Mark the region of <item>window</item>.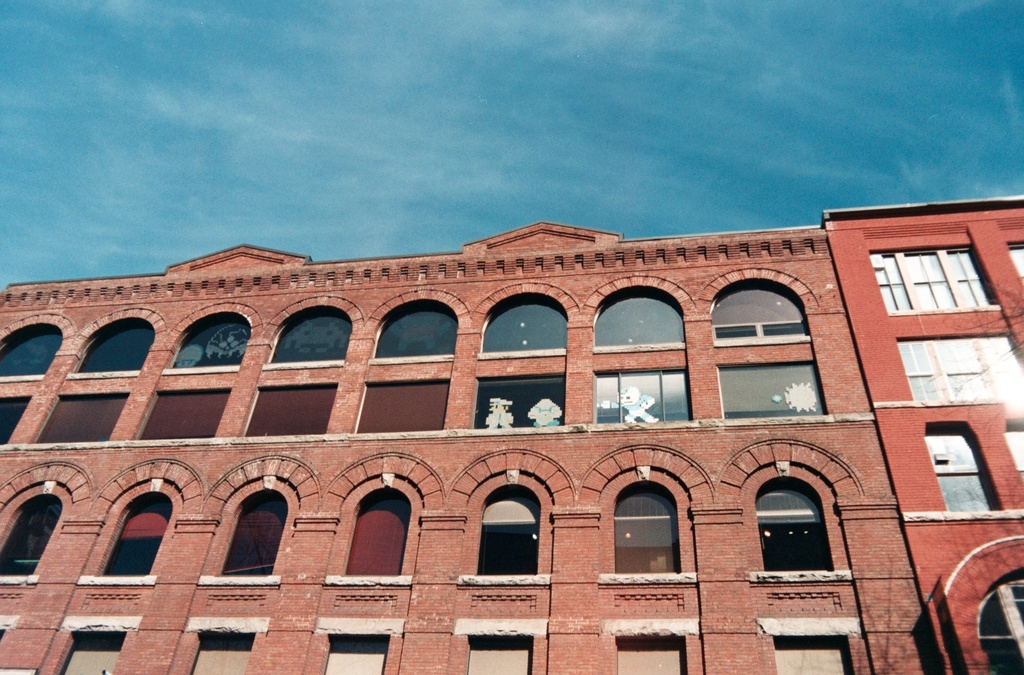
Region: x1=1 y1=395 x2=33 y2=452.
